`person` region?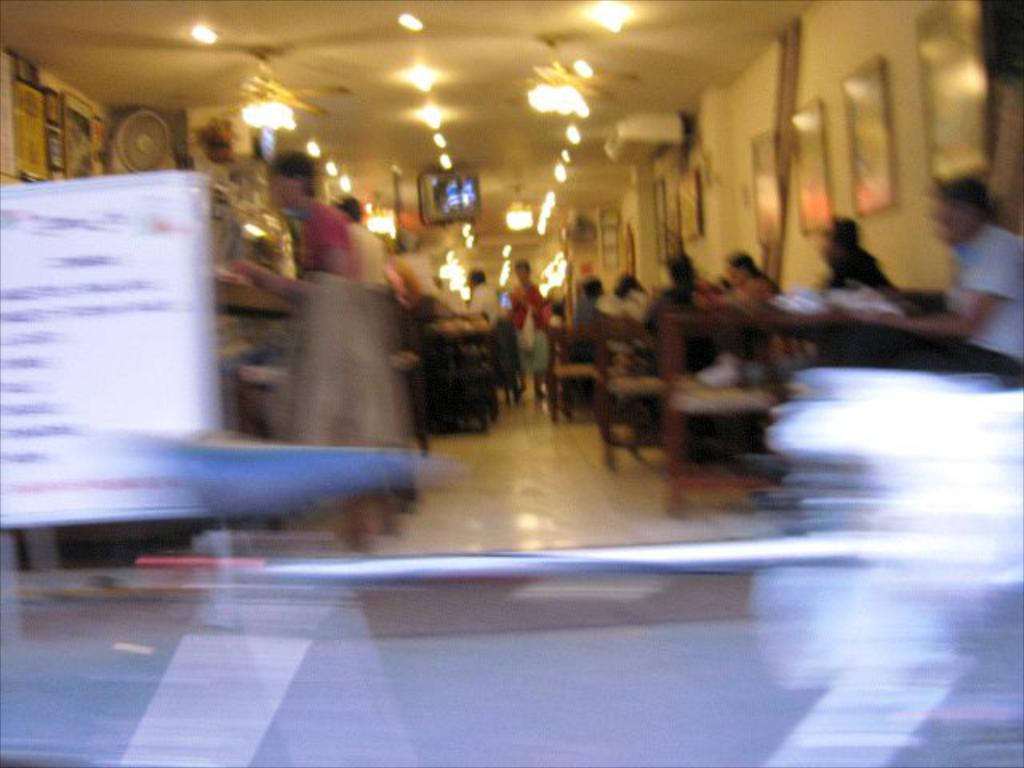
left=240, top=150, right=414, bottom=558
